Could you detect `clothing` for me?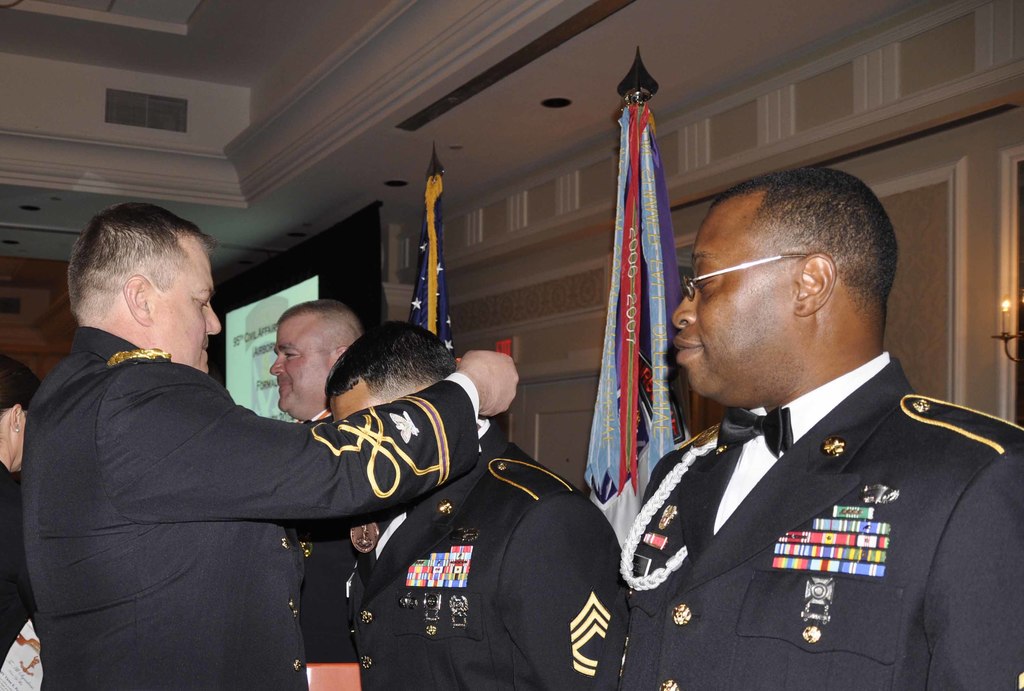
Detection result: <region>343, 418, 625, 690</region>.
